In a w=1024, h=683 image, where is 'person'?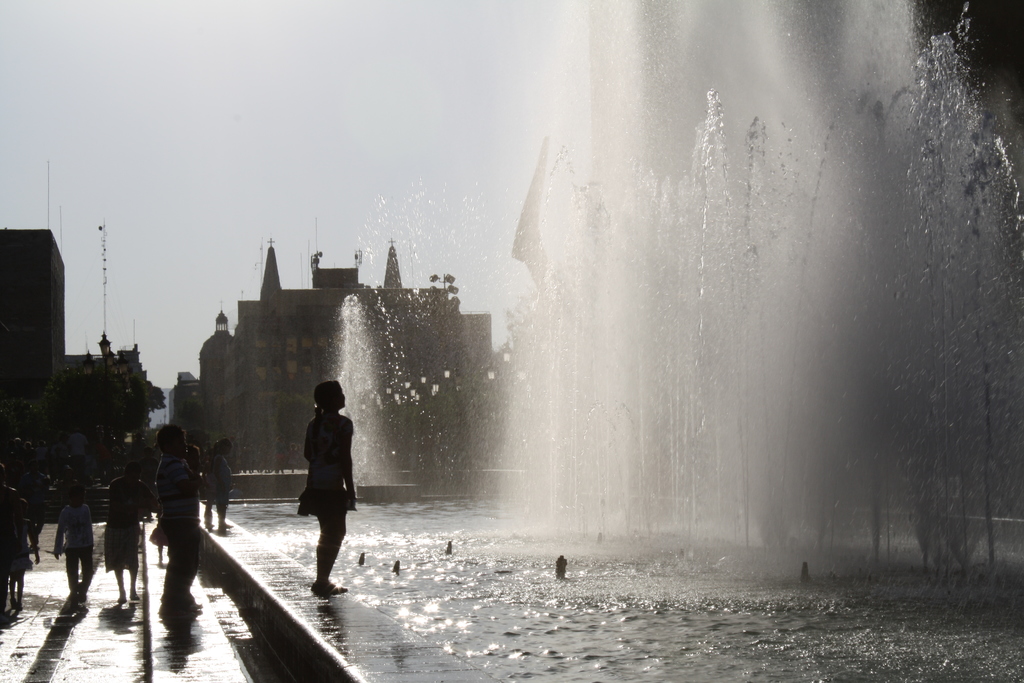
287 364 362 613.
